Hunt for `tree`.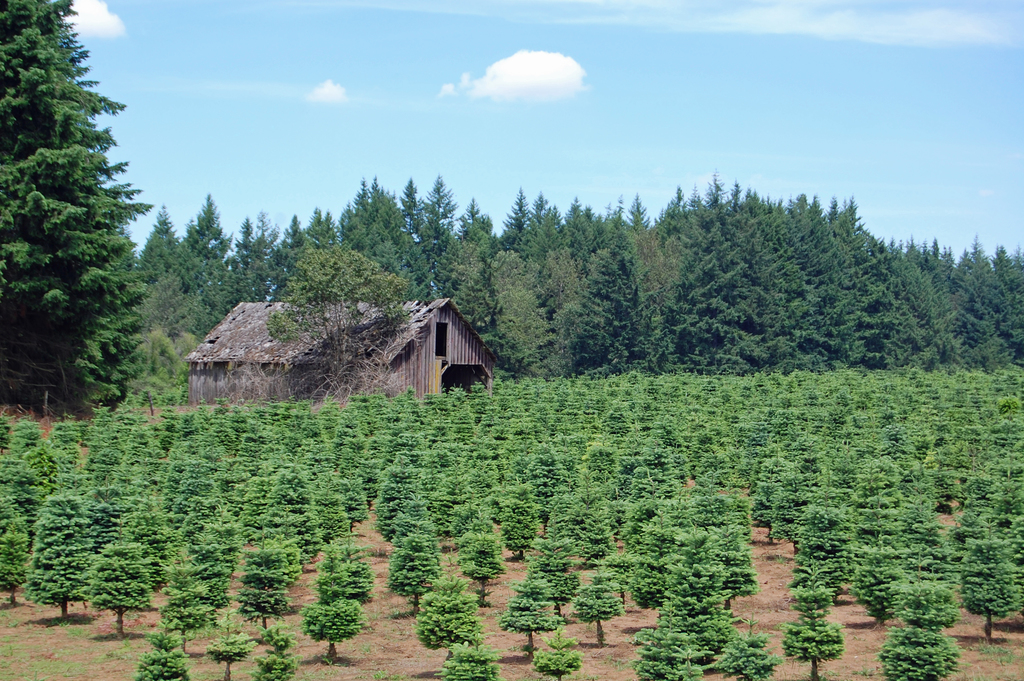
Hunted down at (519,529,564,622).
